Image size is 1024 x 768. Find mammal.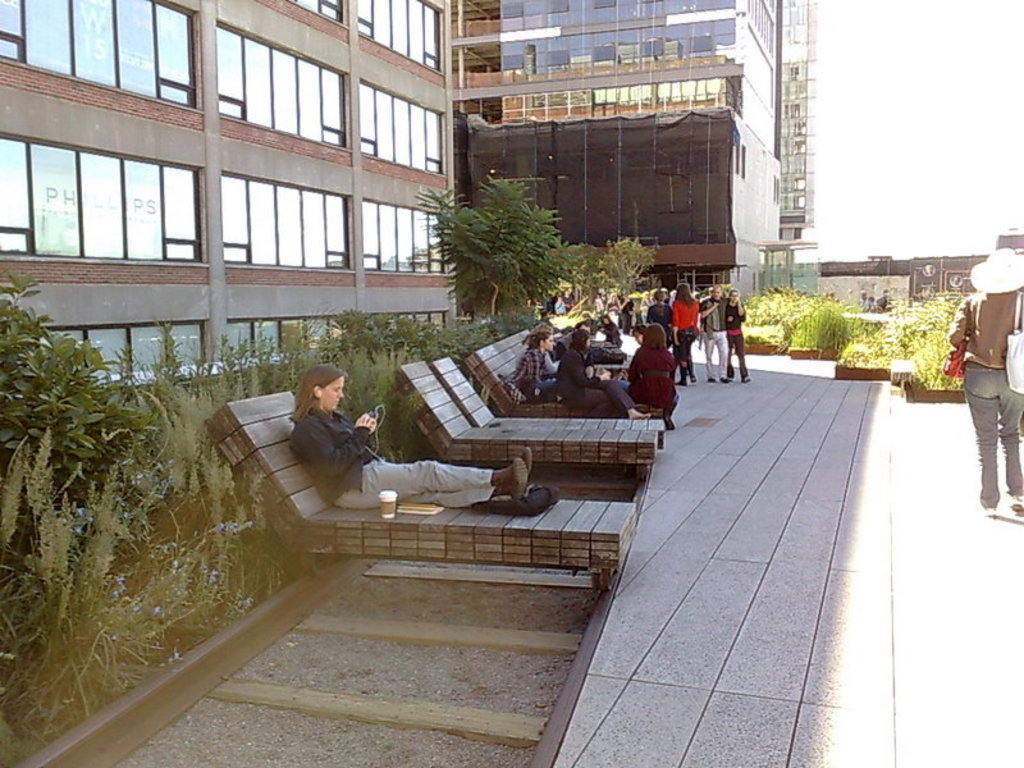
(x1=287, y1=361, x2=532, y2=515).
